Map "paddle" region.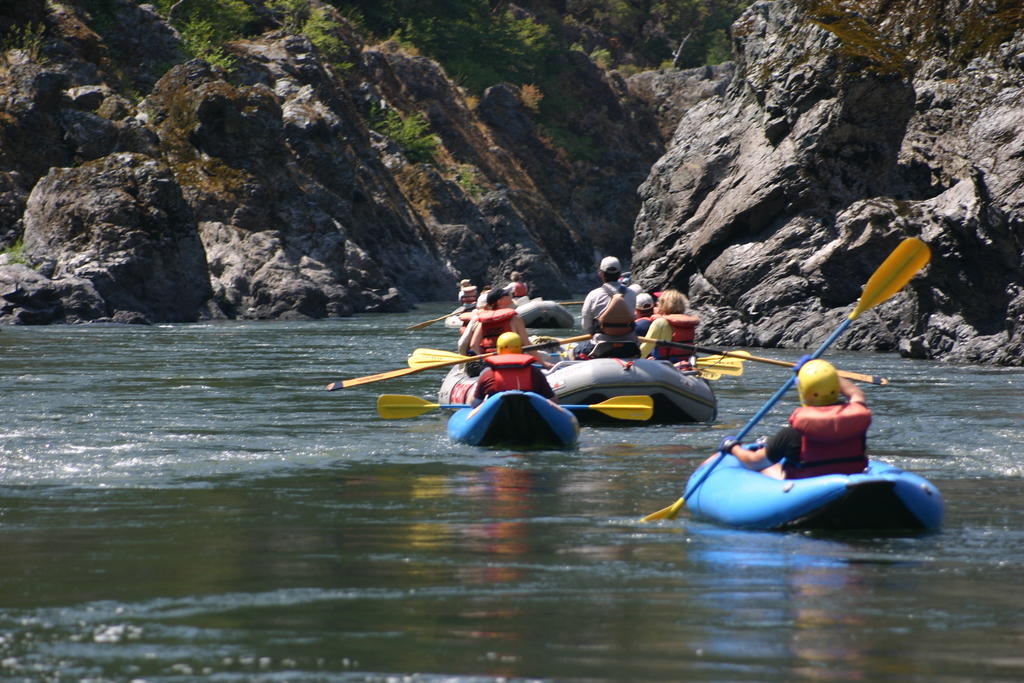
Mapped to box(636, 234, 937, 519).
